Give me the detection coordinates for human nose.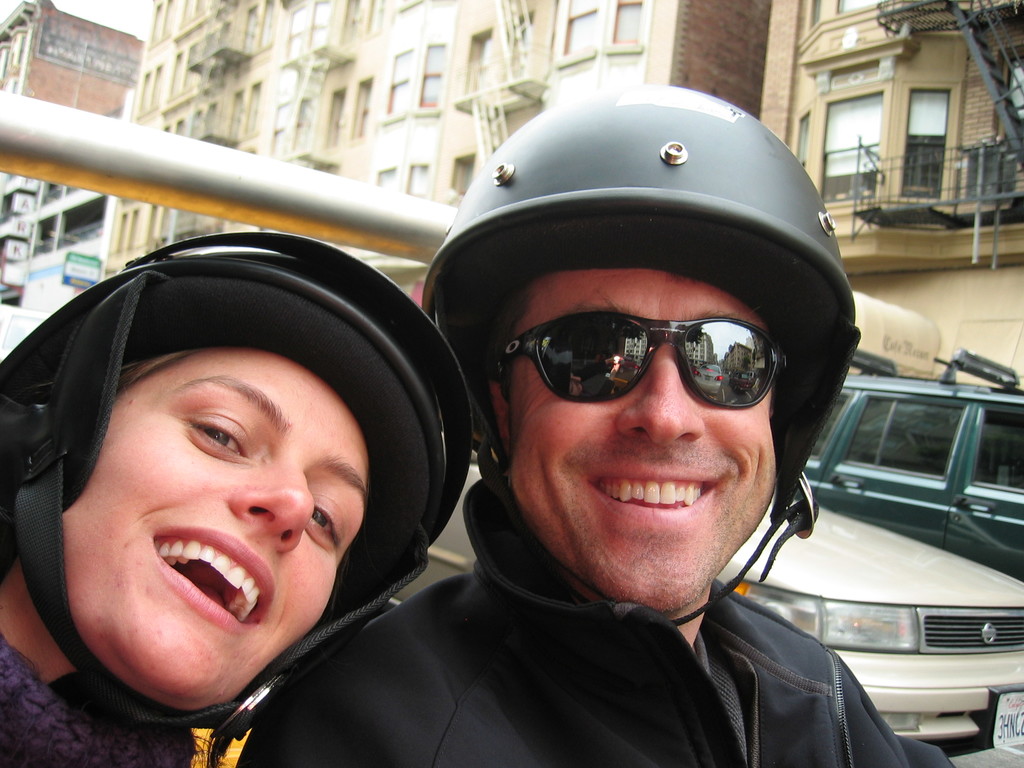
l=614, t=347, r=703, b=447.
